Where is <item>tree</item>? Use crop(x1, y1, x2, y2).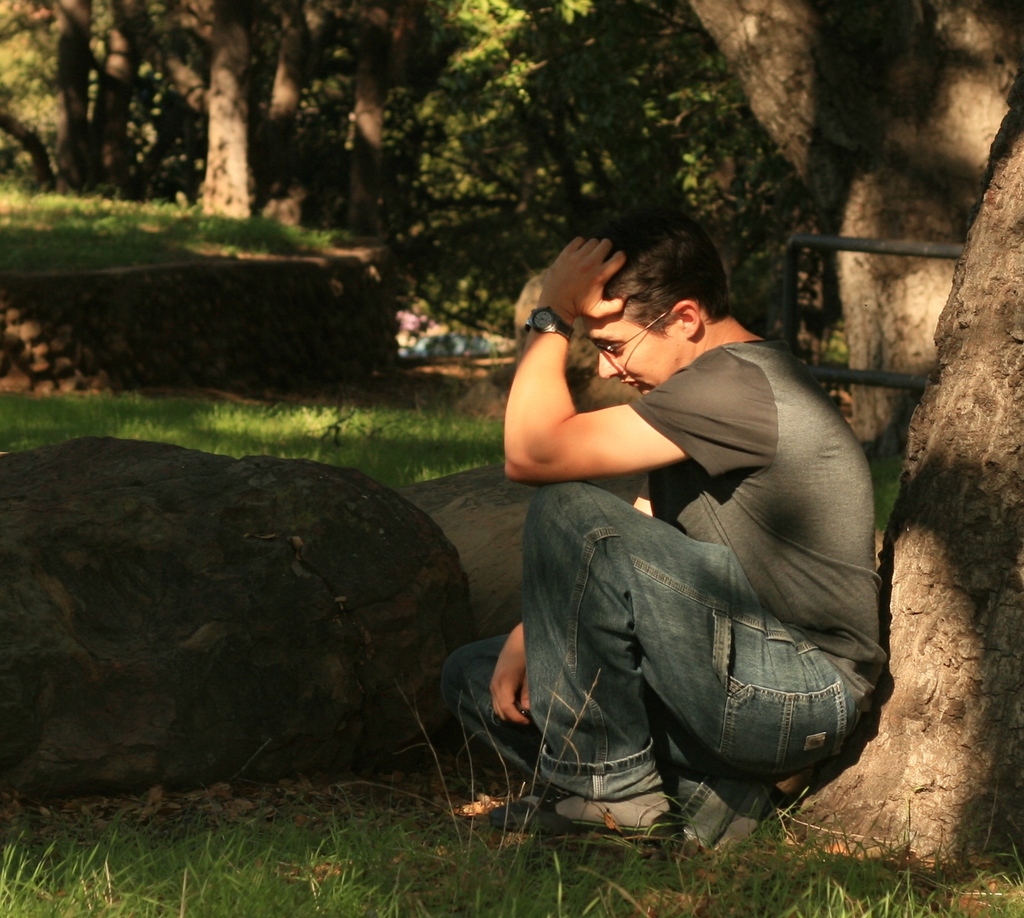
crop(684, 0, 1023, 887).
